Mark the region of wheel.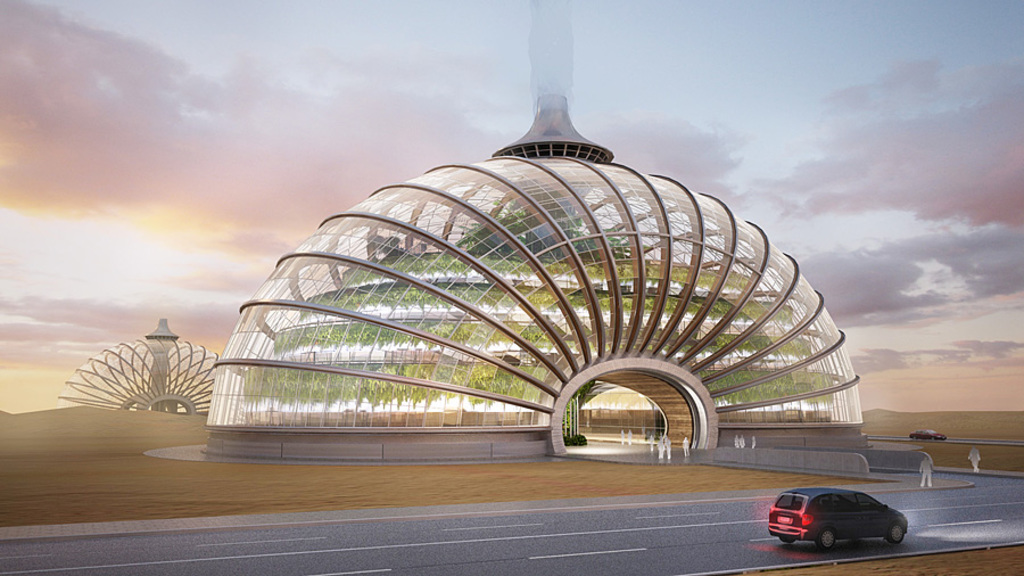
Region: (817, 529, 837, 556).
